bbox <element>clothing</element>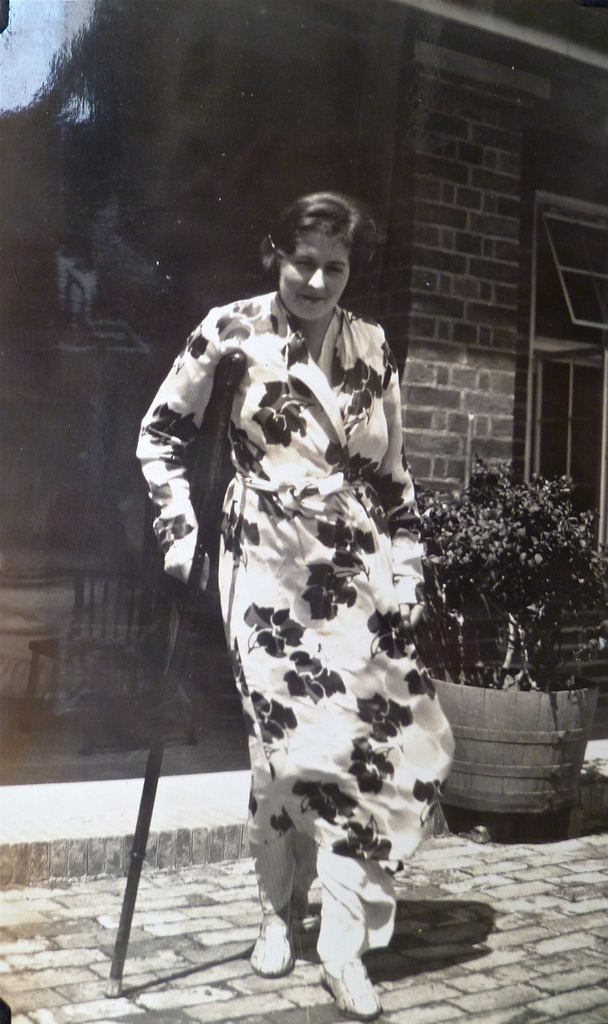
BBox(163, 225, 464, 938)
